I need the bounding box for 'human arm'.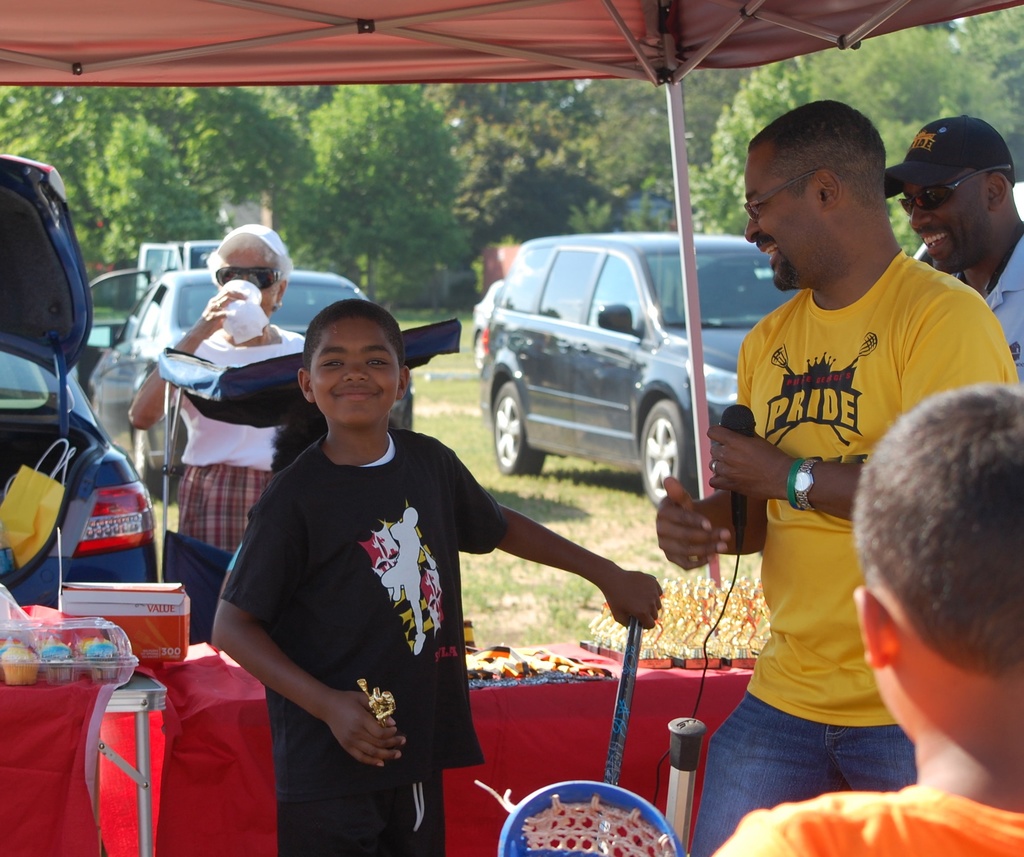
Here it is: Rect(124, 285, 249, 434).
